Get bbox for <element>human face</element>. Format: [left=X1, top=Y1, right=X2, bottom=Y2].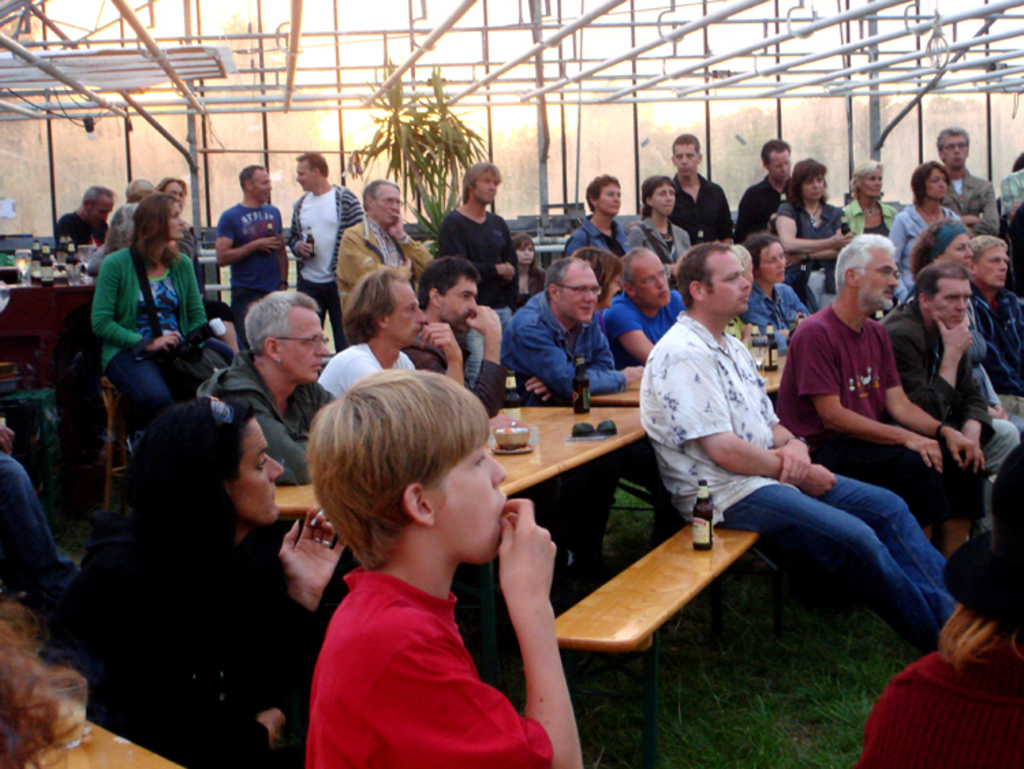
[left=658, top=188, right=674, bottom=212].
